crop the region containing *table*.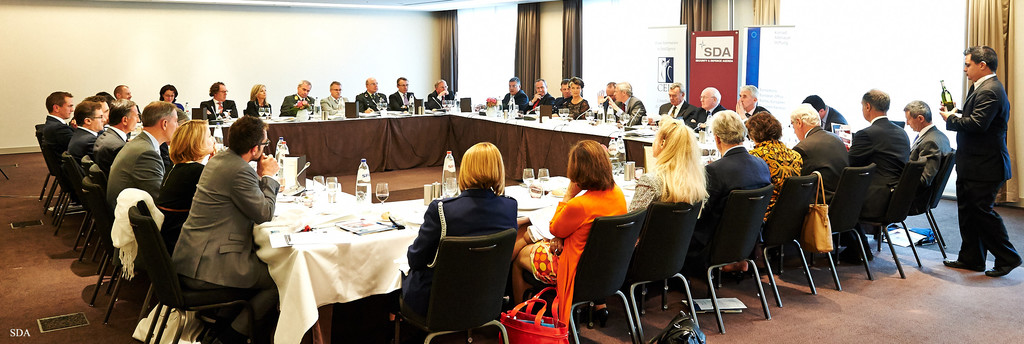
Crop region: box(260, 157, 654, 343).
